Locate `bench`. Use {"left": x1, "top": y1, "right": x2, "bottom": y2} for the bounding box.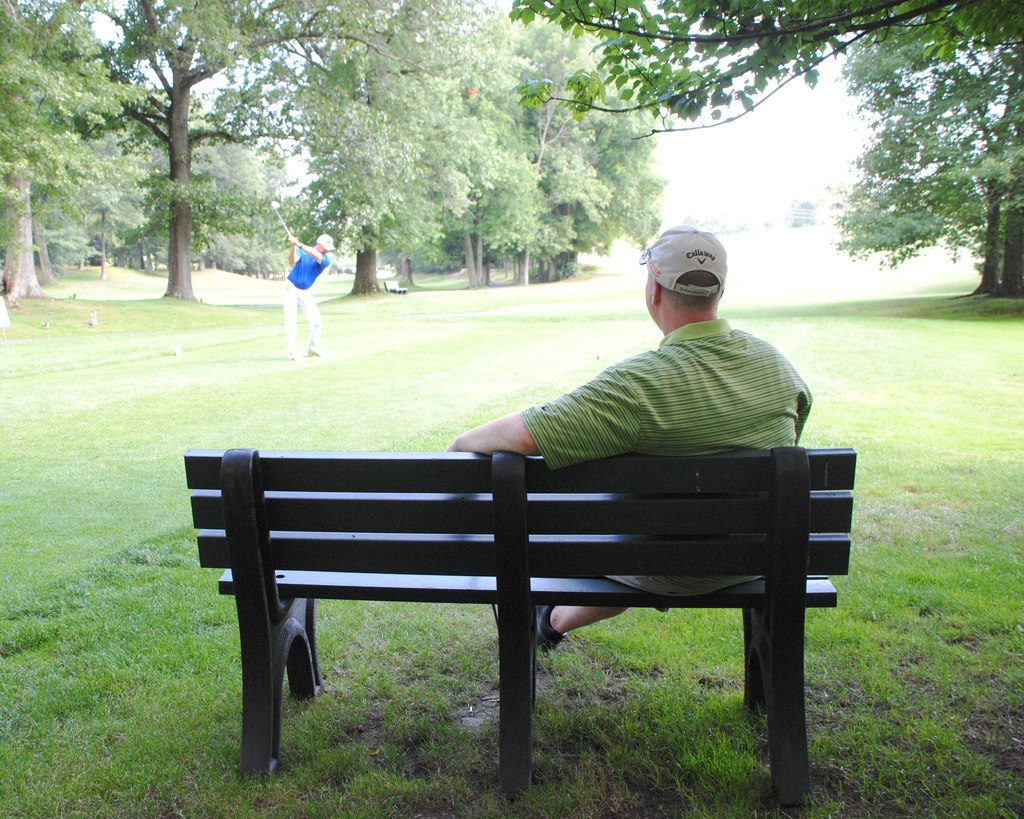
{"left": 180, "top": 444, "right": 860, "bottom": 803}.
